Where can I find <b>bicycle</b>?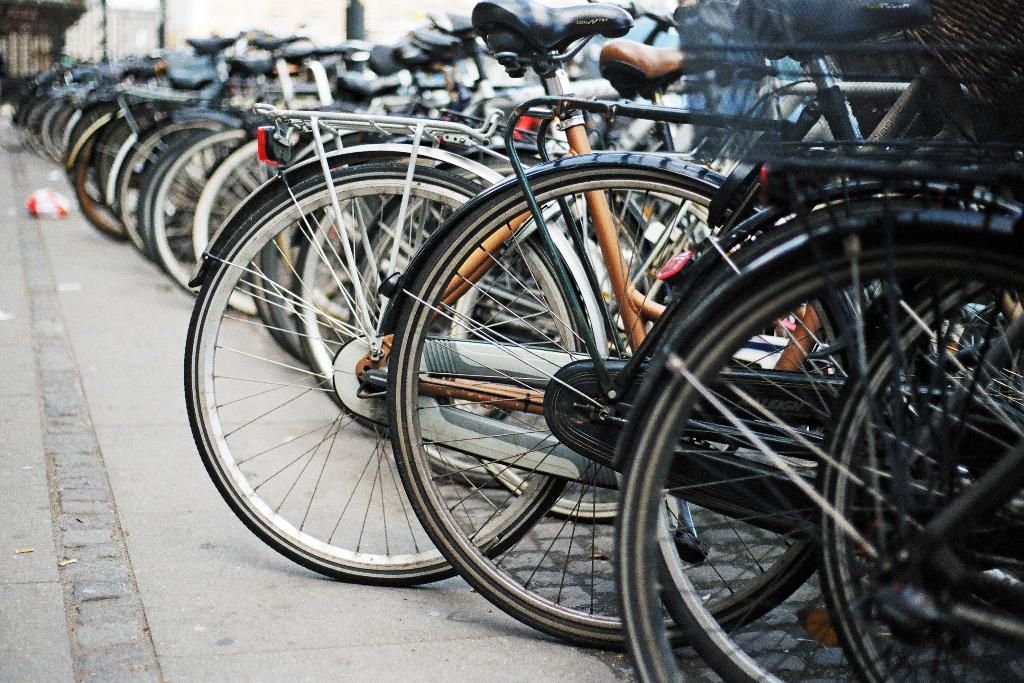
You can find it at locate(806, 208, 1023, 682).
